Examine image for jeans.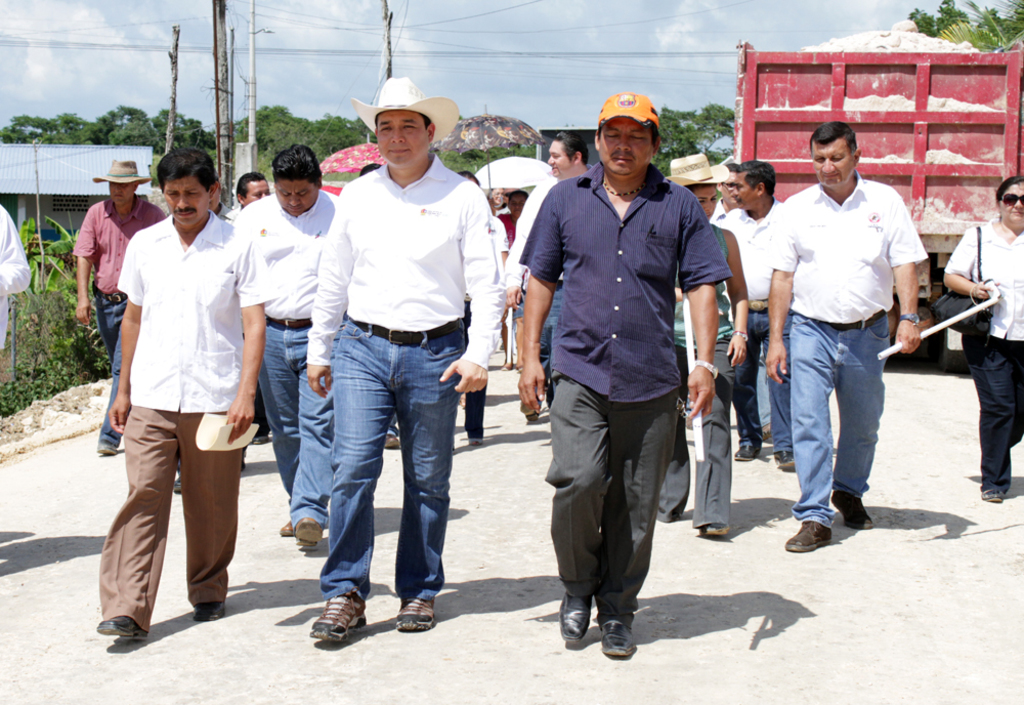
Examination result: bbox=(81, 287, 141, 450).
